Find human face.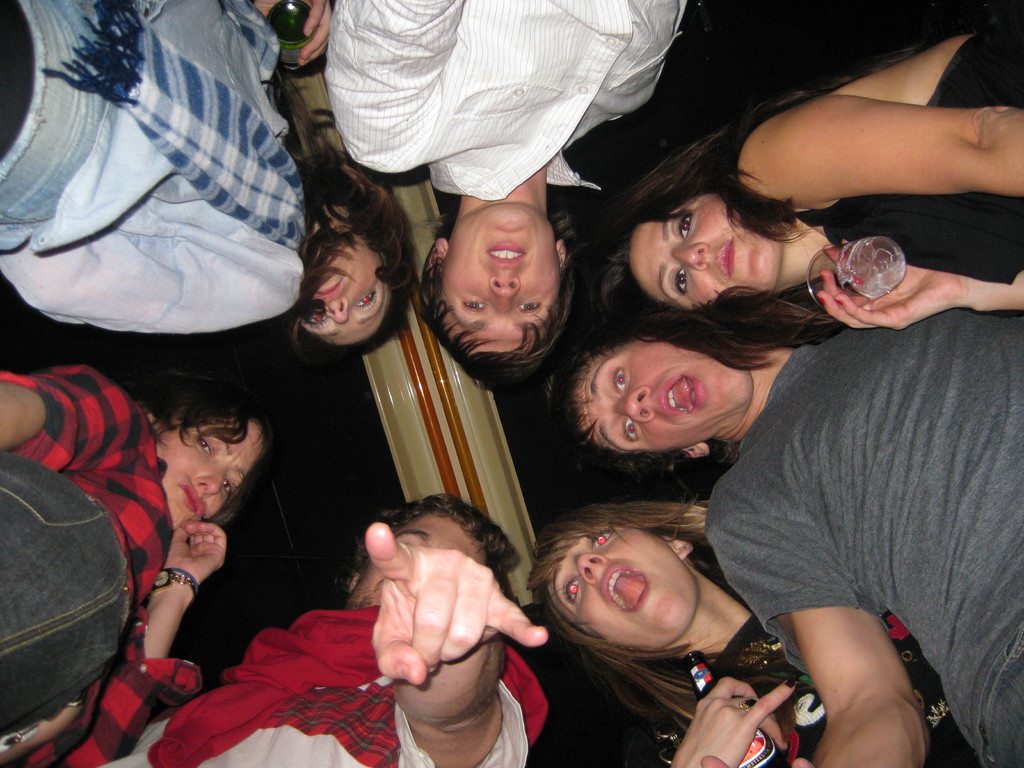
(578,337,755,454).
